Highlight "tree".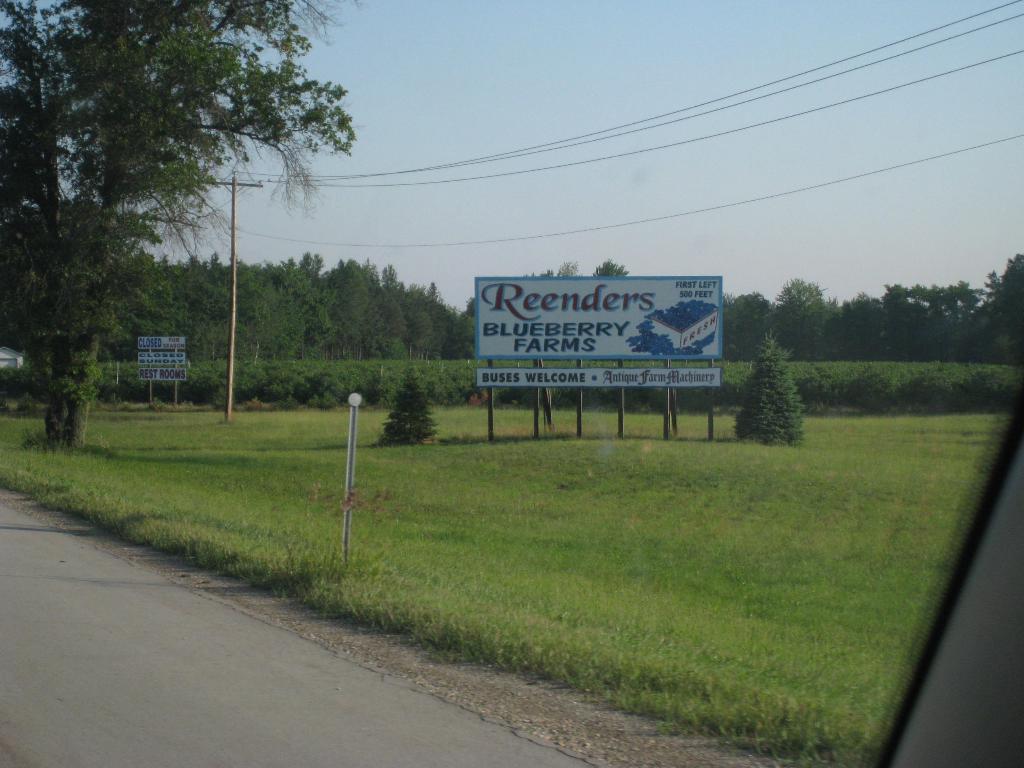
Highlighted region: (380,366,440,444).
